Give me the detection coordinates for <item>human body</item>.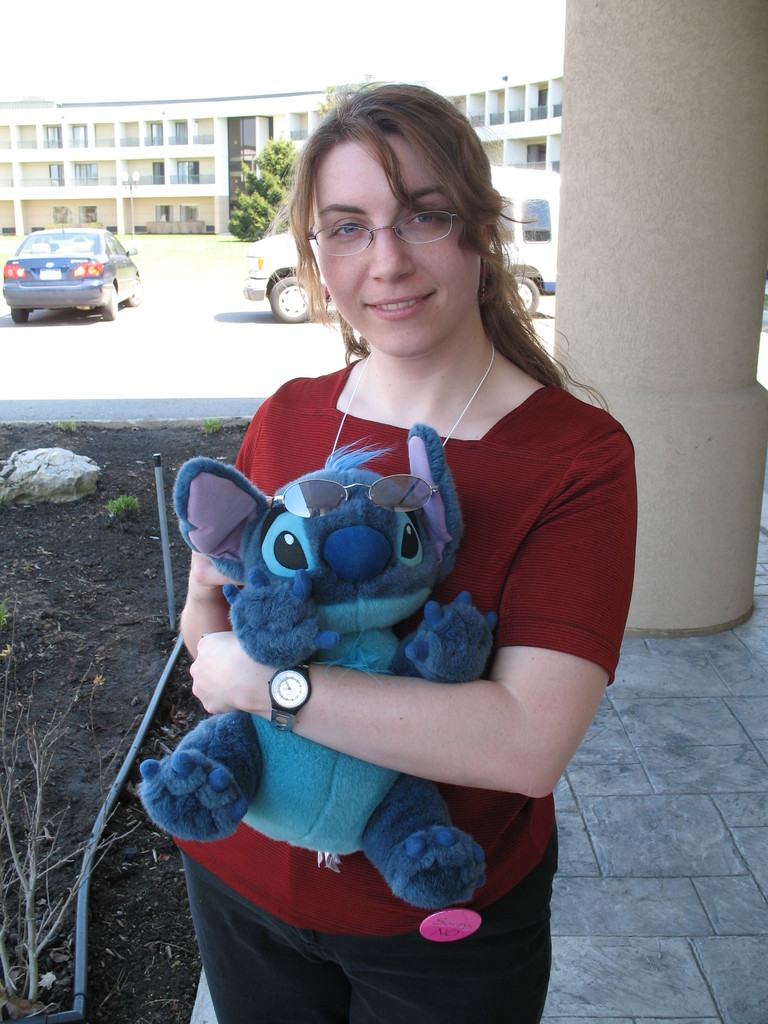
bbox=[164, 173, 644, 1000].
